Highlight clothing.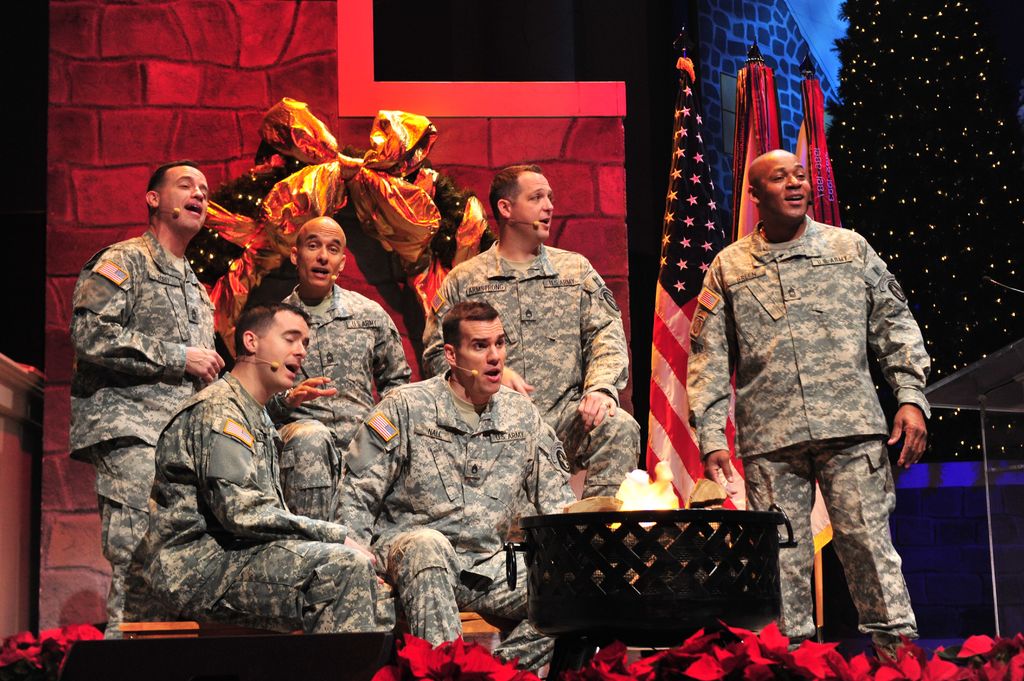
Highlighted region: (263, 282, 410, 524).
